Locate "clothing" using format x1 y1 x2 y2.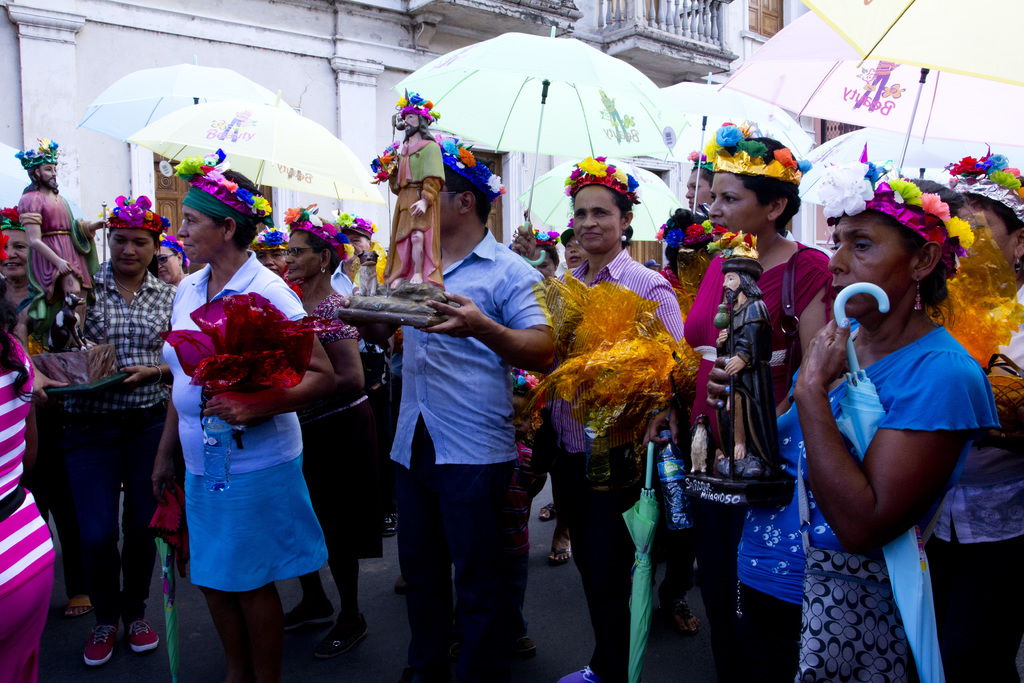
170 263 329 600.
